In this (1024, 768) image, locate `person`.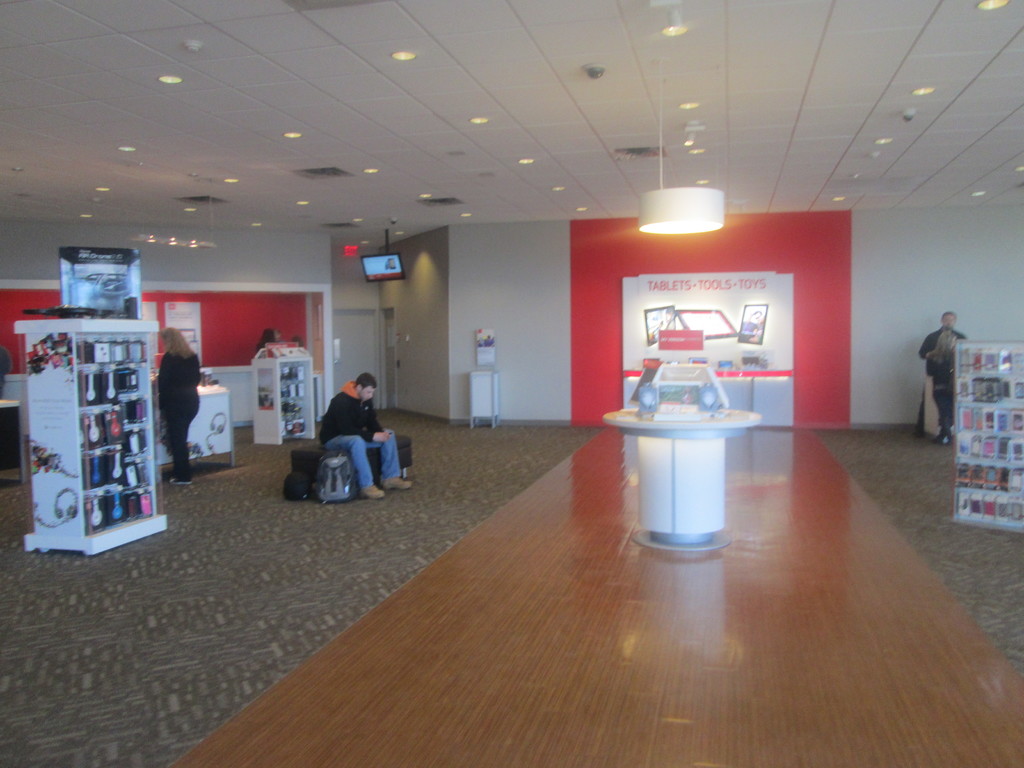
Bounding box: (left=925, top=331, right=957, bottom=445).
